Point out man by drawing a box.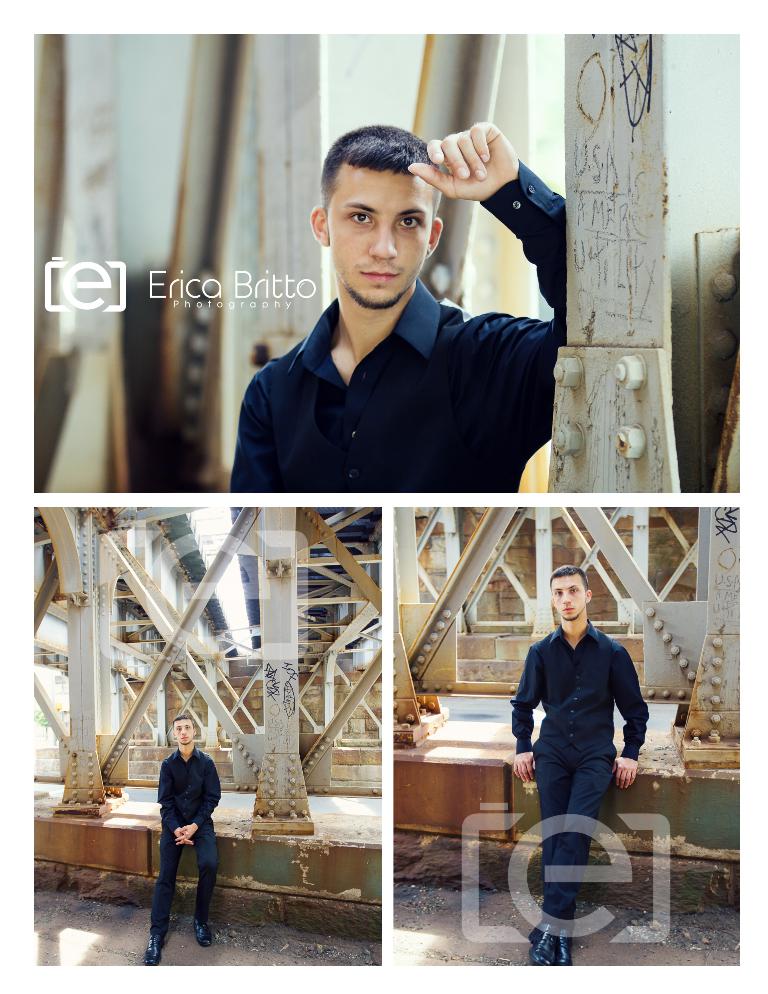
bbox=(141, 711, 224, 967).
